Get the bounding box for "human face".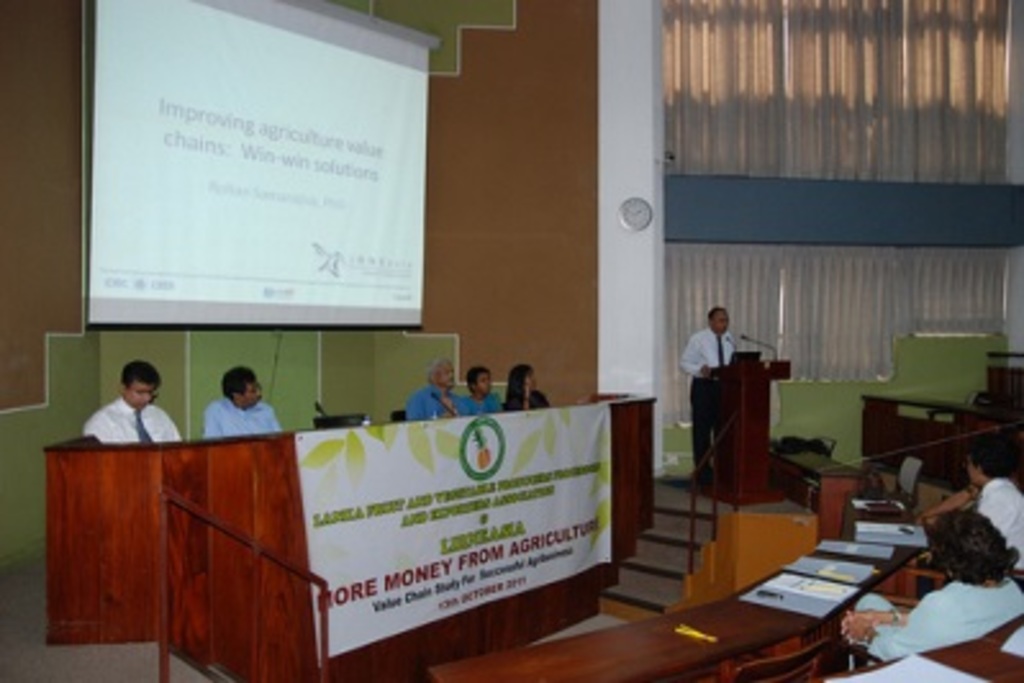
left=431, top=357, right=457, bottom=388.
